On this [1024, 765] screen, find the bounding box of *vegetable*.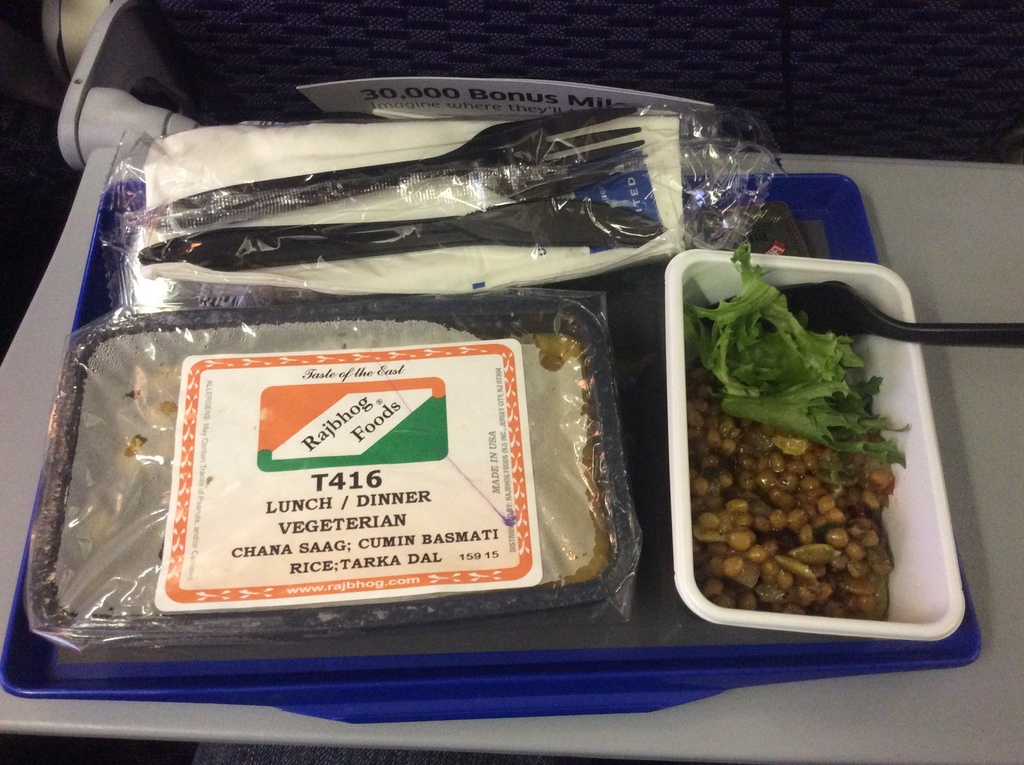
Bounding box: {"left": 685, "top": 236, "right": 918, "bottom": 468}.
